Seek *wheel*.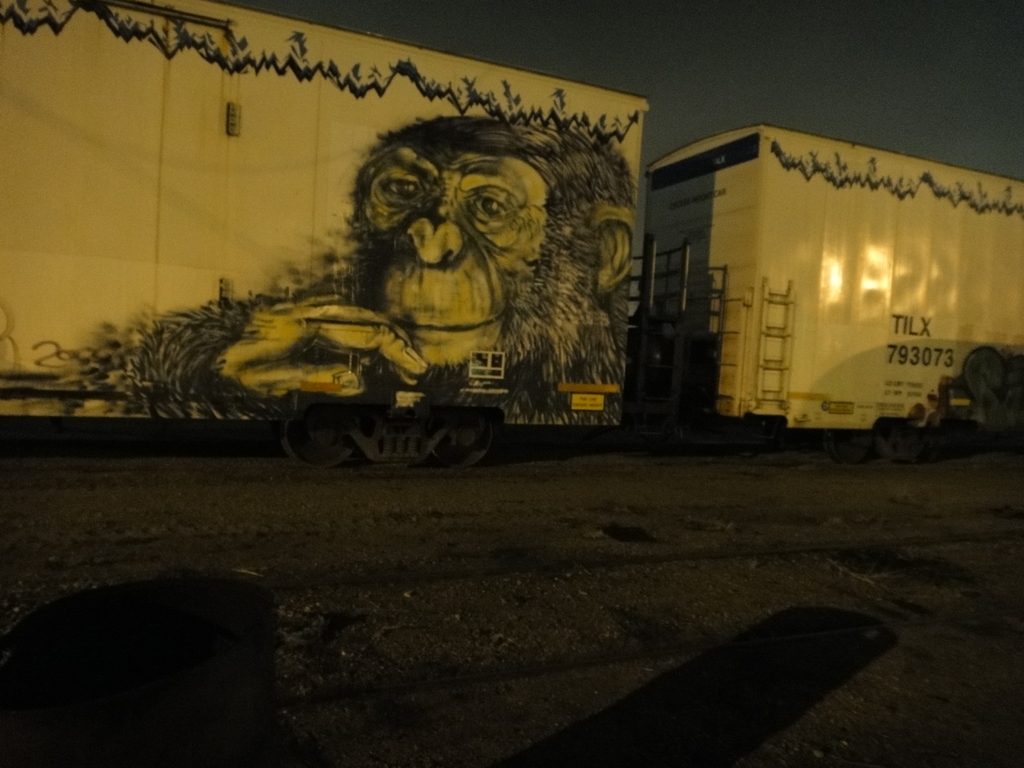
283,418,353,470.
